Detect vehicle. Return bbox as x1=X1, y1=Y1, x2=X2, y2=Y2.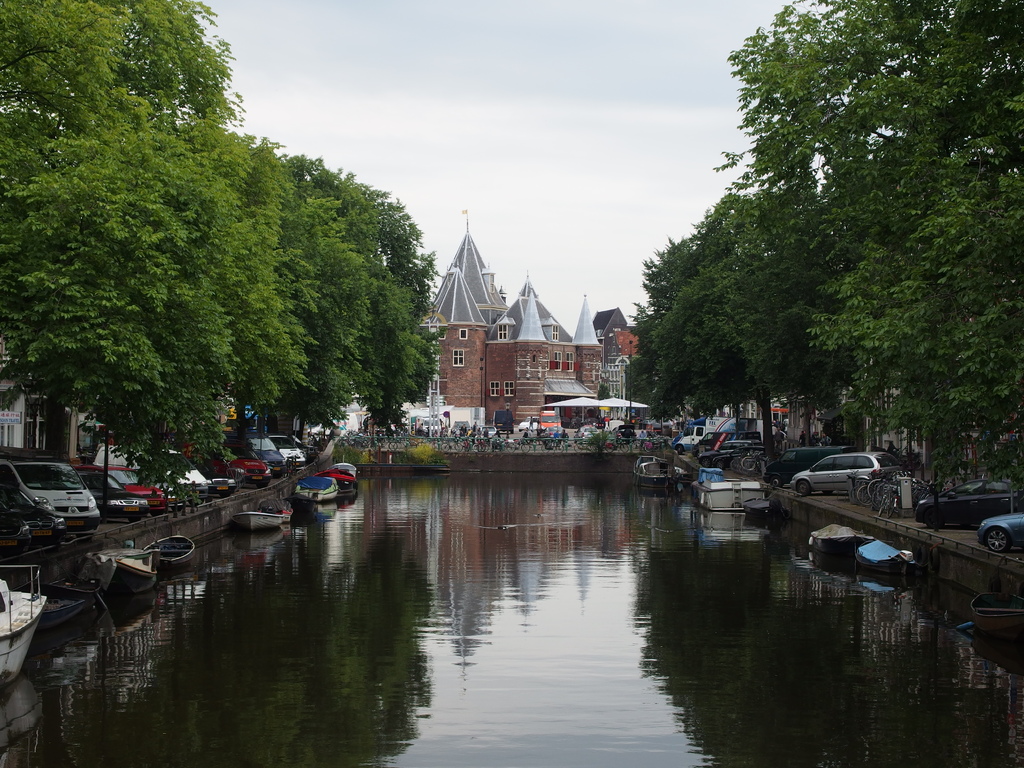
x1=769, y1=444, x2=857, y2=490.
